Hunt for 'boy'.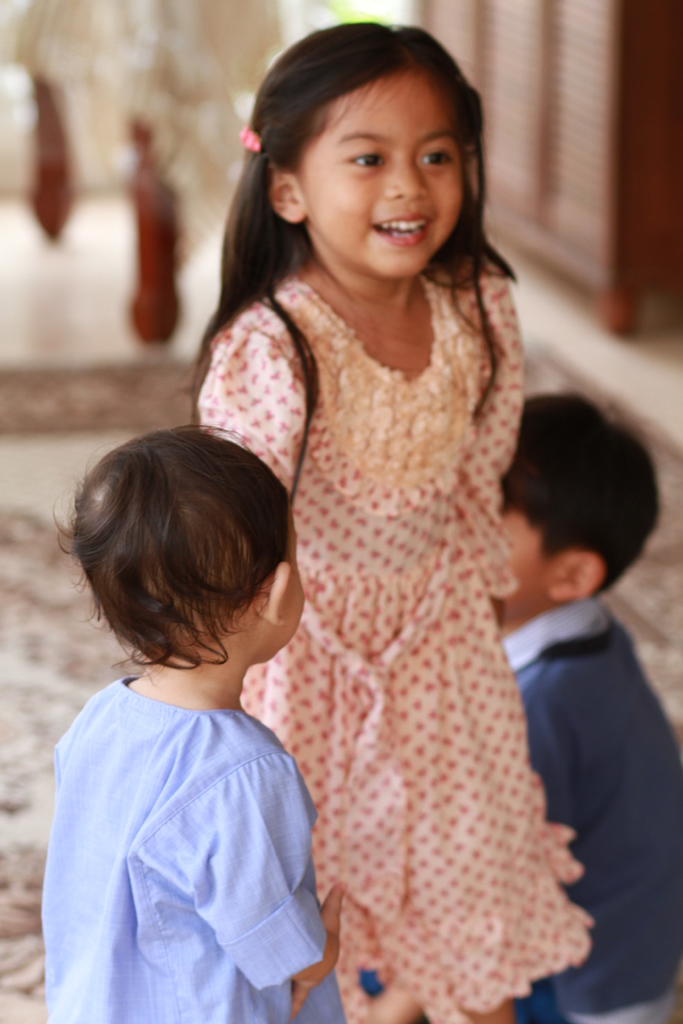
Hunted down at x1=30 y1=417 x2=339 y2=1023.
